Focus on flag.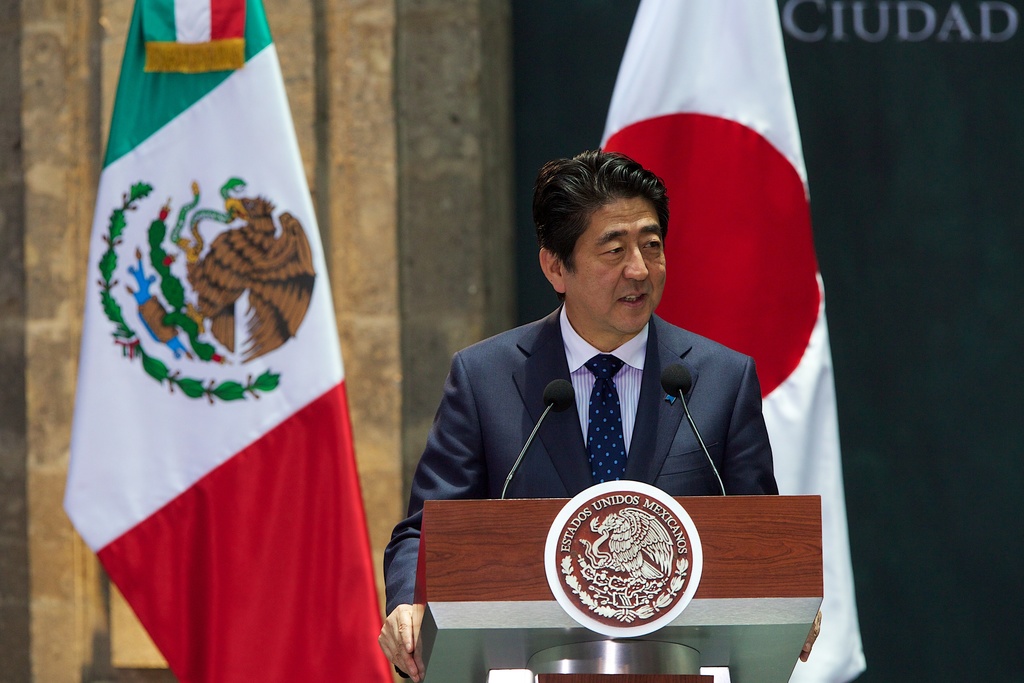
Focused at 46 17 392 681.
